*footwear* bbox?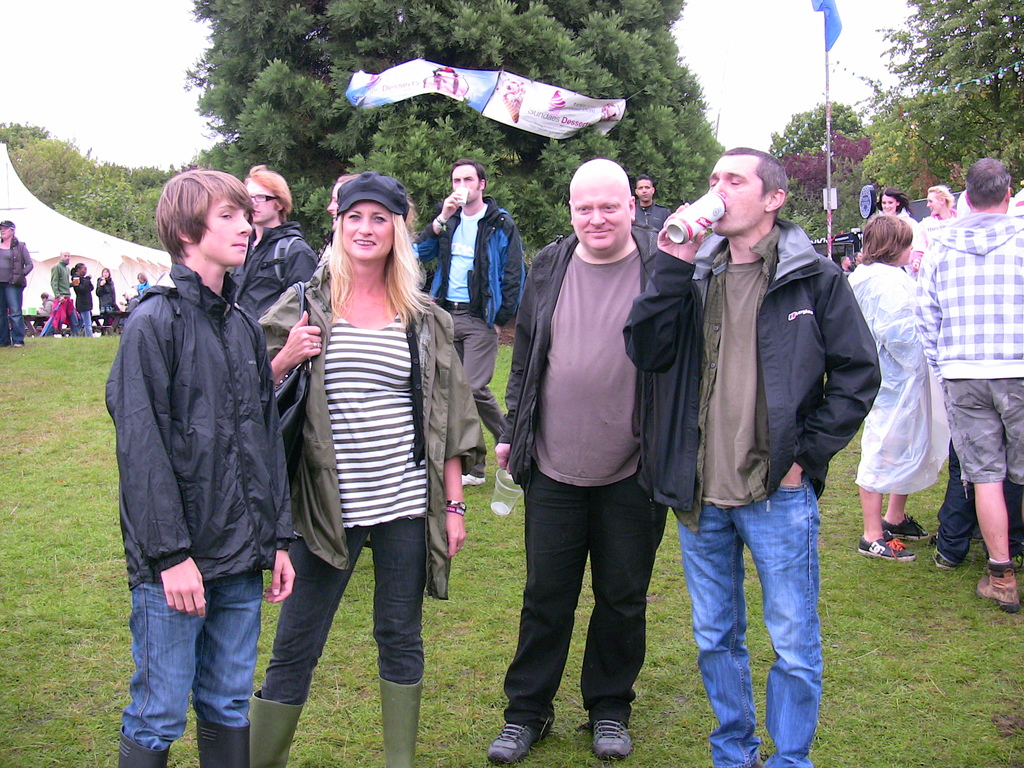
l=12, t=339, r=24, b=346
